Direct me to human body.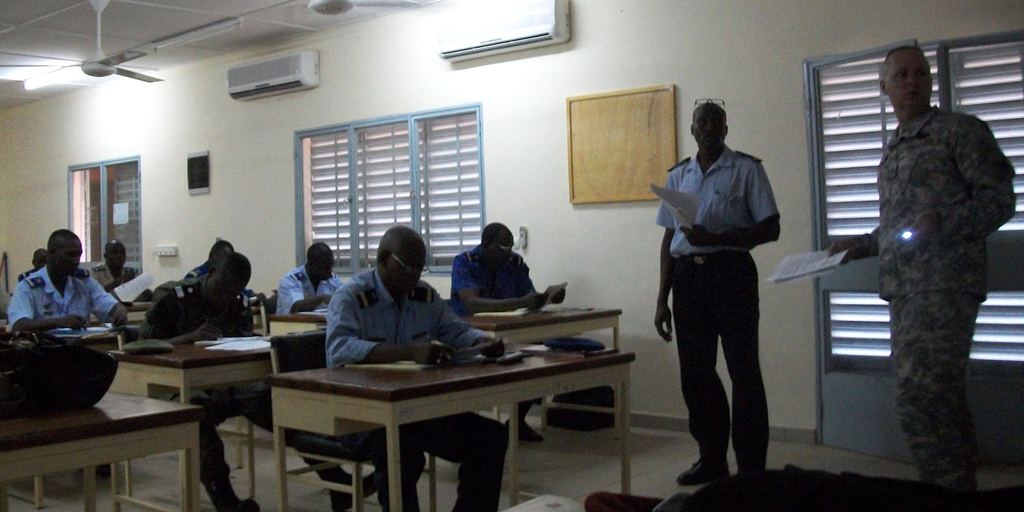
Direction: [20, 271, 126, 325].
